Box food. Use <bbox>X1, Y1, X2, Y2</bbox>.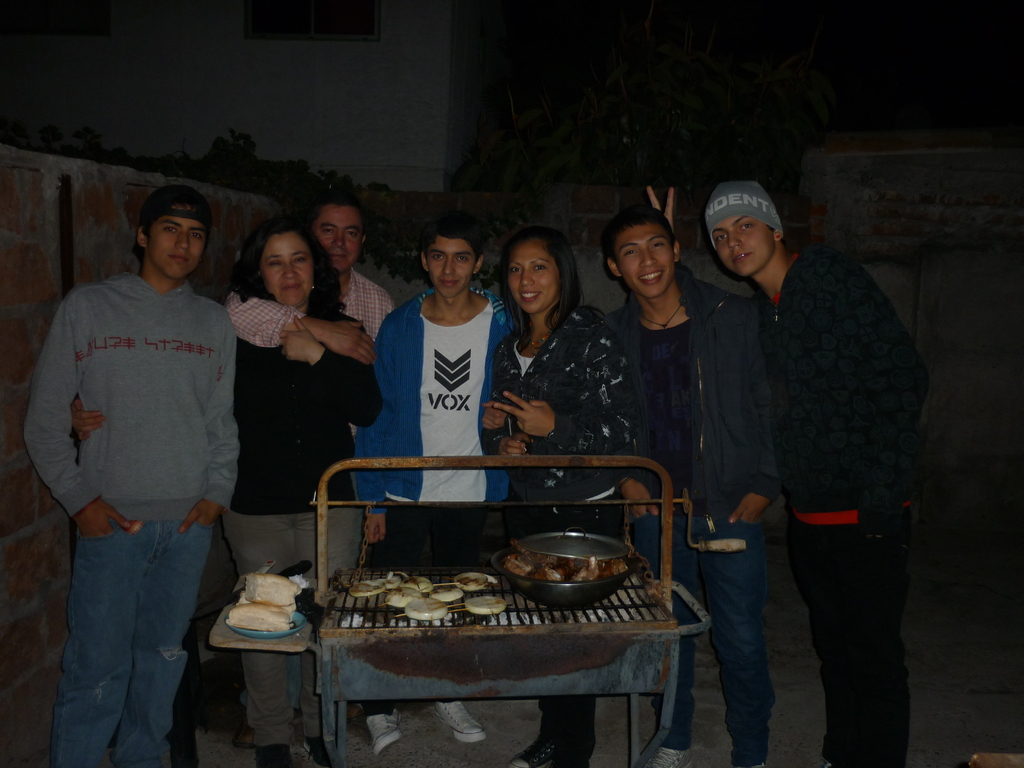
<bbox>351, 566, 510, 627</bbox>.
